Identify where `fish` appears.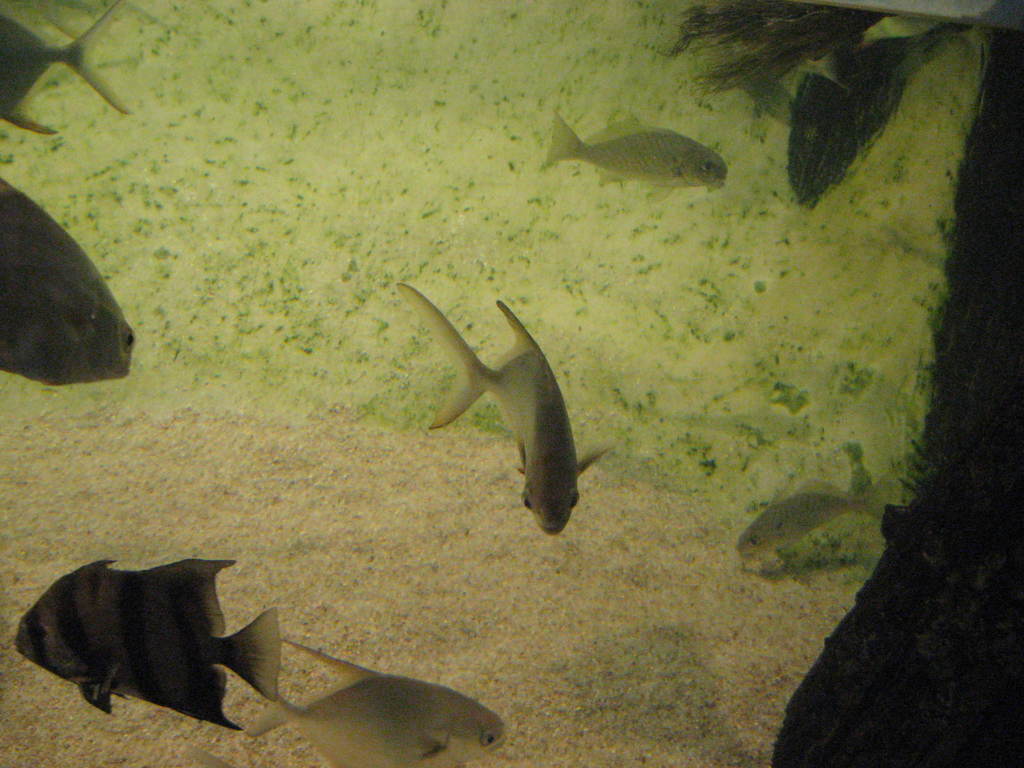
Appears at {"left": 0, "top": 177, "right": 143, "bottom": 397}.
